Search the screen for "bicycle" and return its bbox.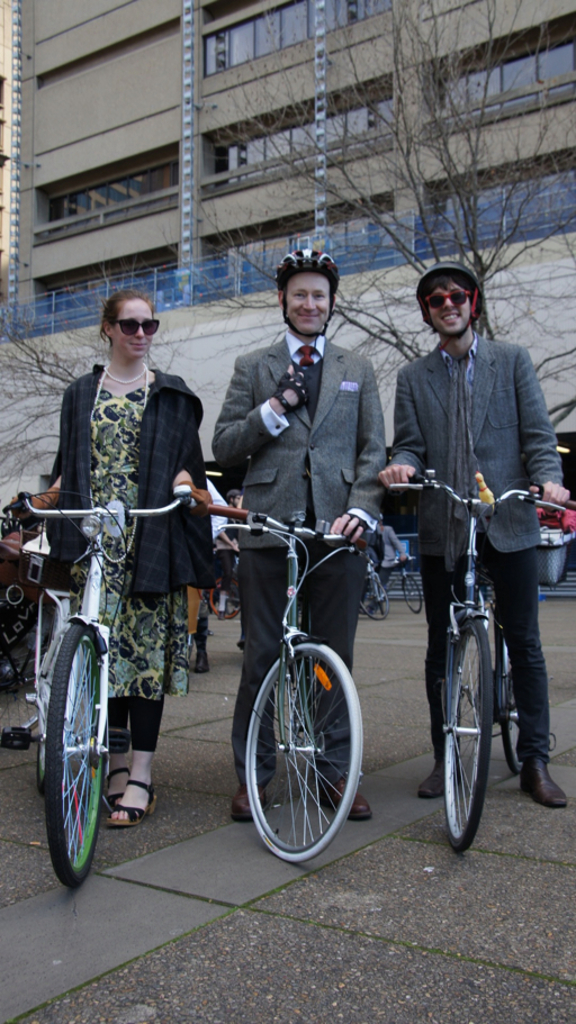
Found: (219,469,378,866).
